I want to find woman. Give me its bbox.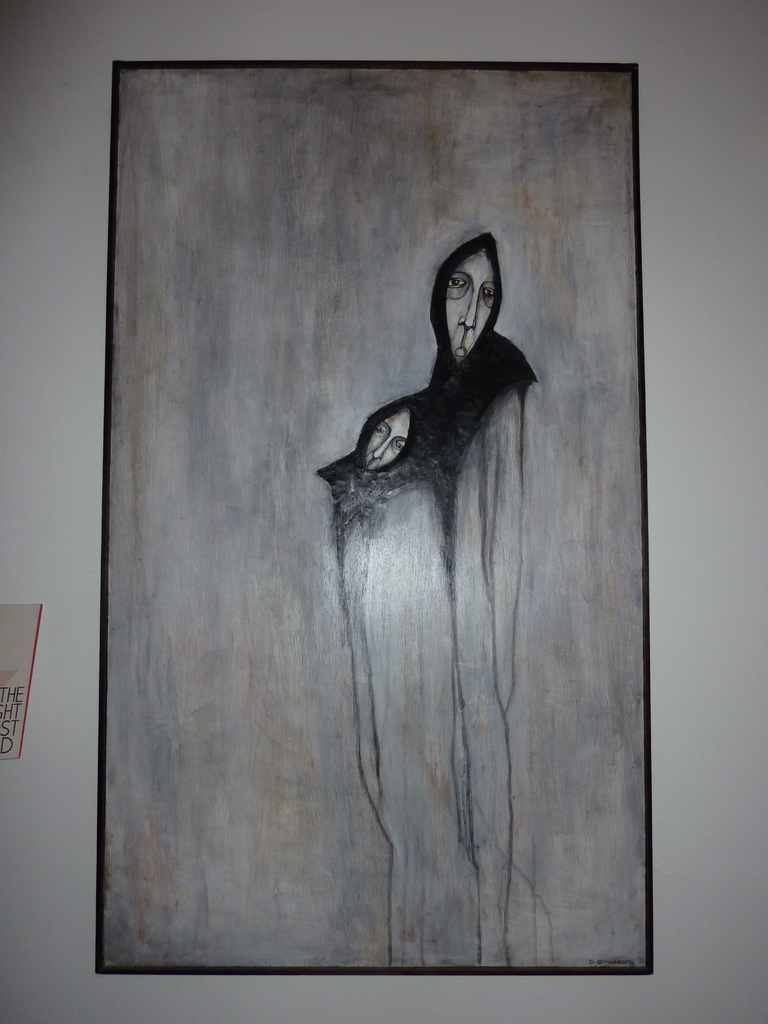
<box>311,227,539,559</box>.
